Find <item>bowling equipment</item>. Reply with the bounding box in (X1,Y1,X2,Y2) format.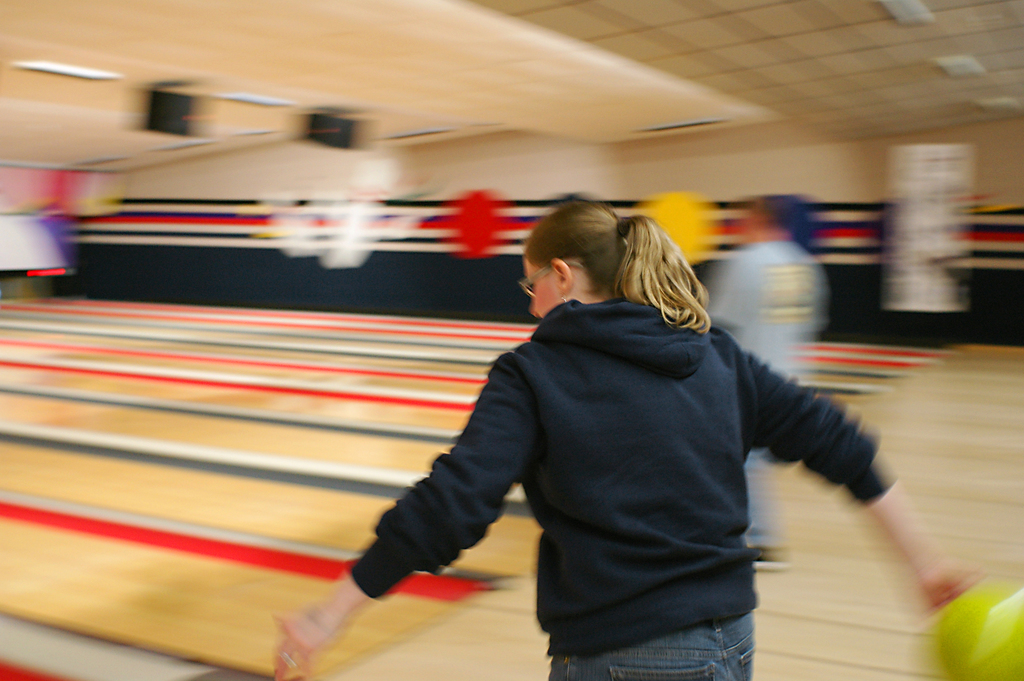
(909,580,1023,680).
